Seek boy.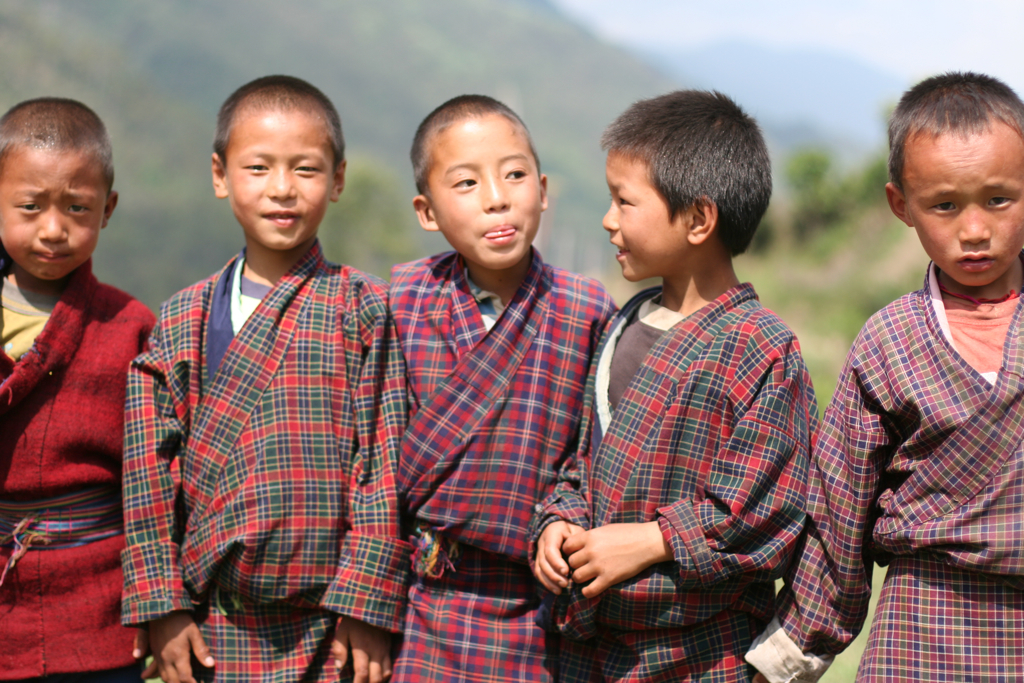
bbox=[525, 87, 821, 682].
